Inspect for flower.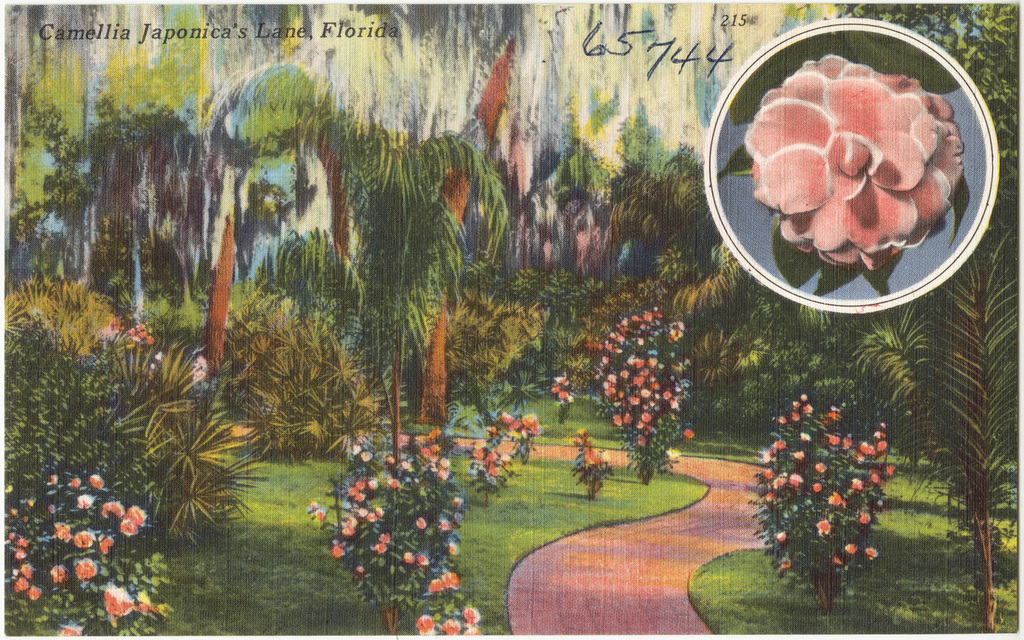
Inspection: locate(472, 409, 546, 480).
